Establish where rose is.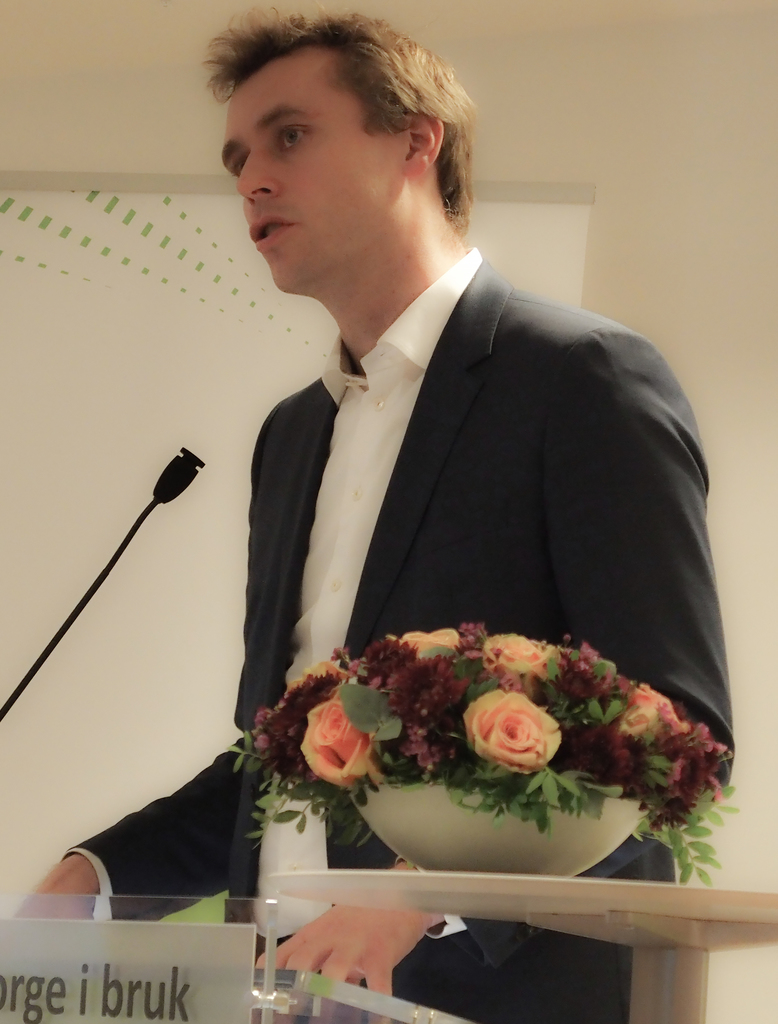
Established at (left=485, top=631, right=557, bottom=699).
